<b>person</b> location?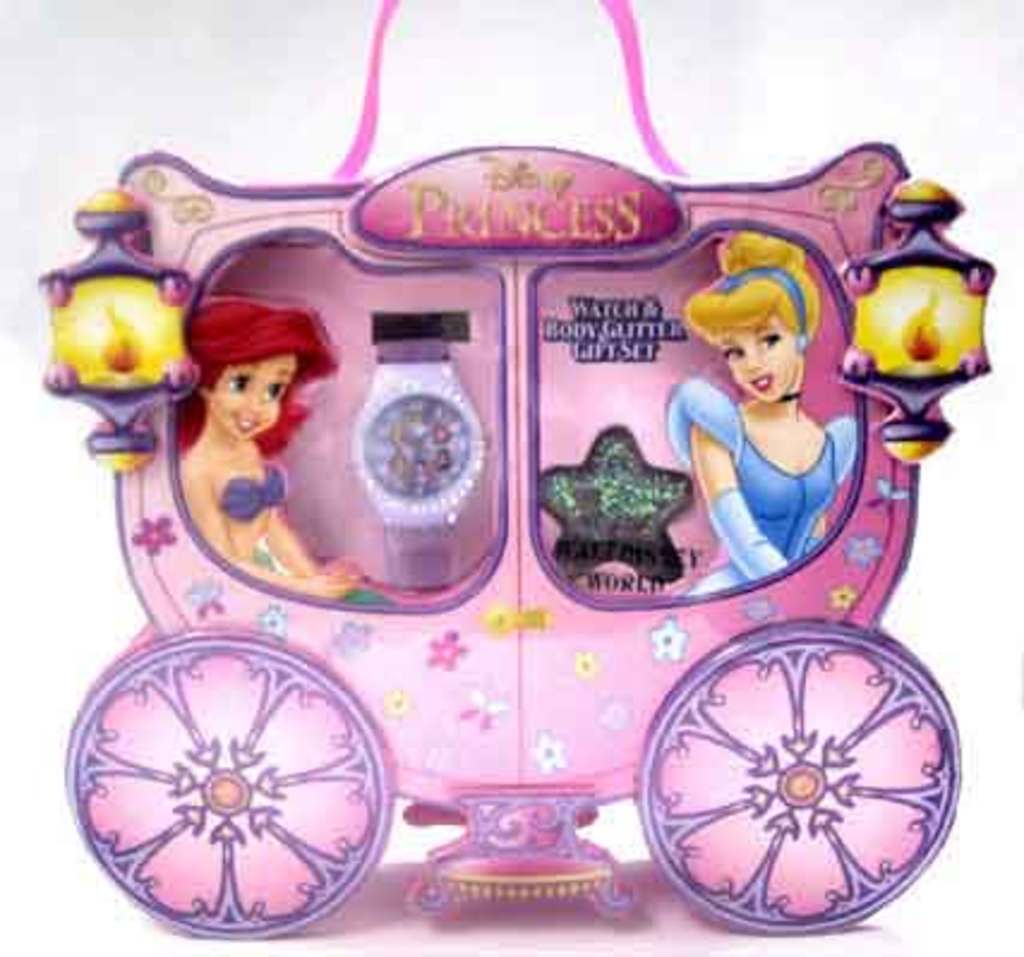
bbox(170, 285, 367, 600)
